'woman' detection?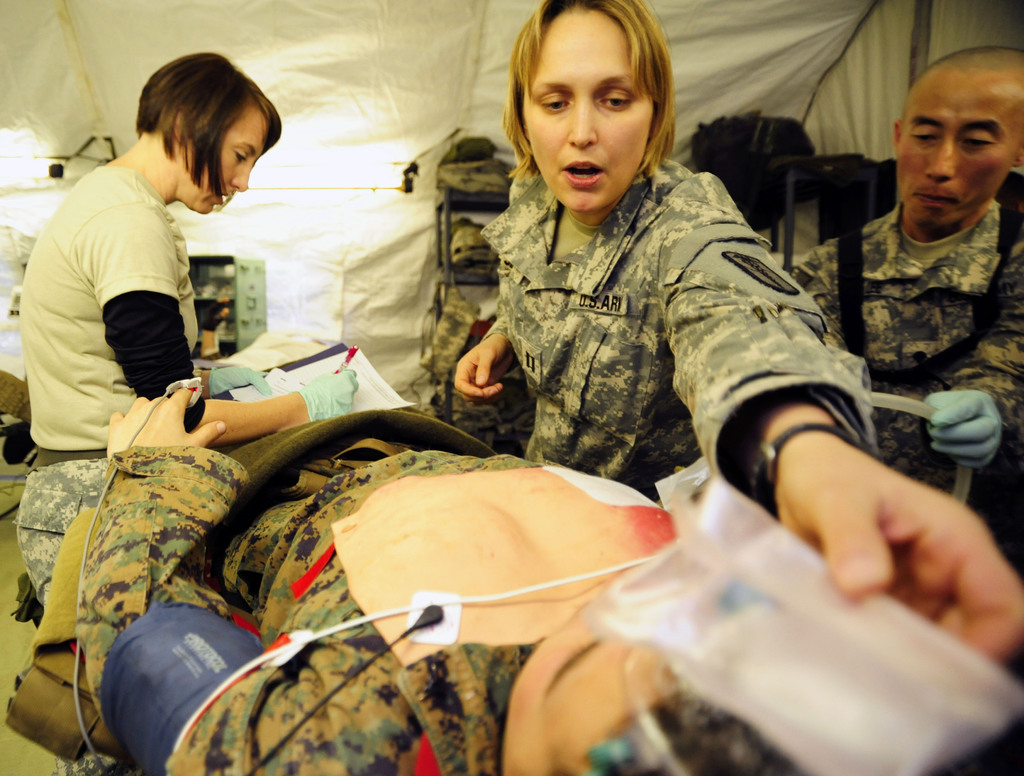
rect(452, 0, 1016, 665)
